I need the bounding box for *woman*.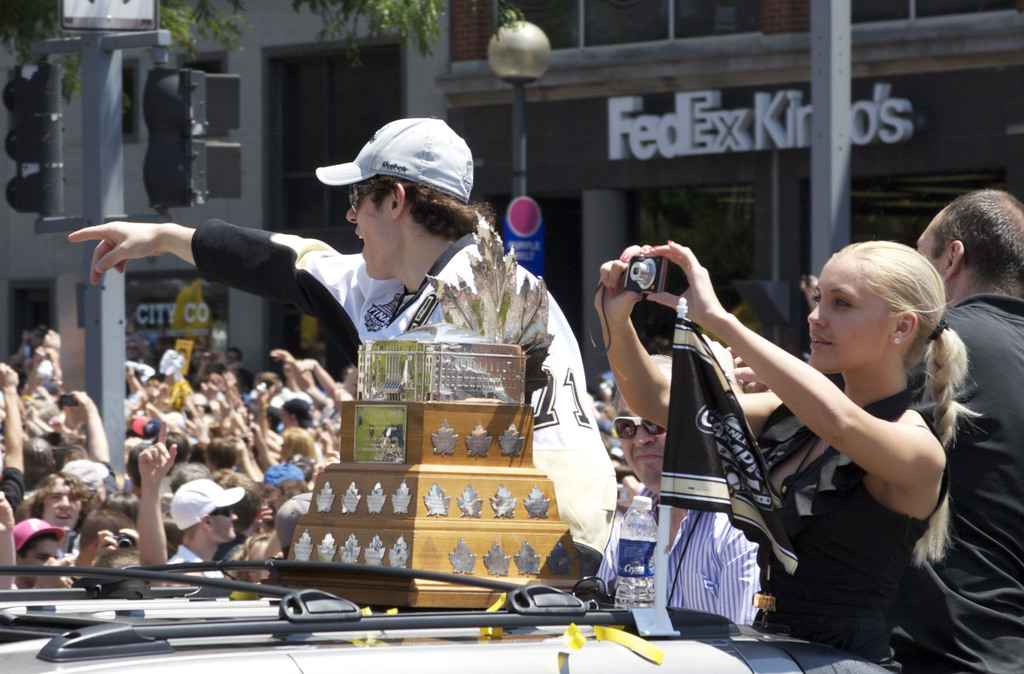
Here it is: BBox(592, 245, 982, 673).
